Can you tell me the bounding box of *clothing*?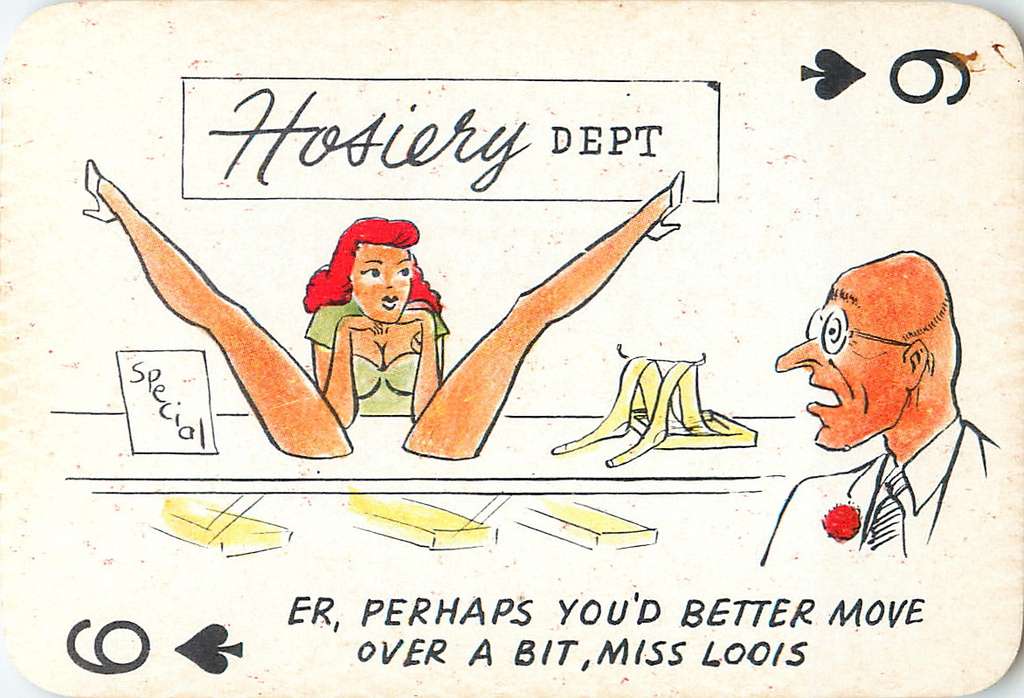
bbox=(758, 411, 1000, 563).
